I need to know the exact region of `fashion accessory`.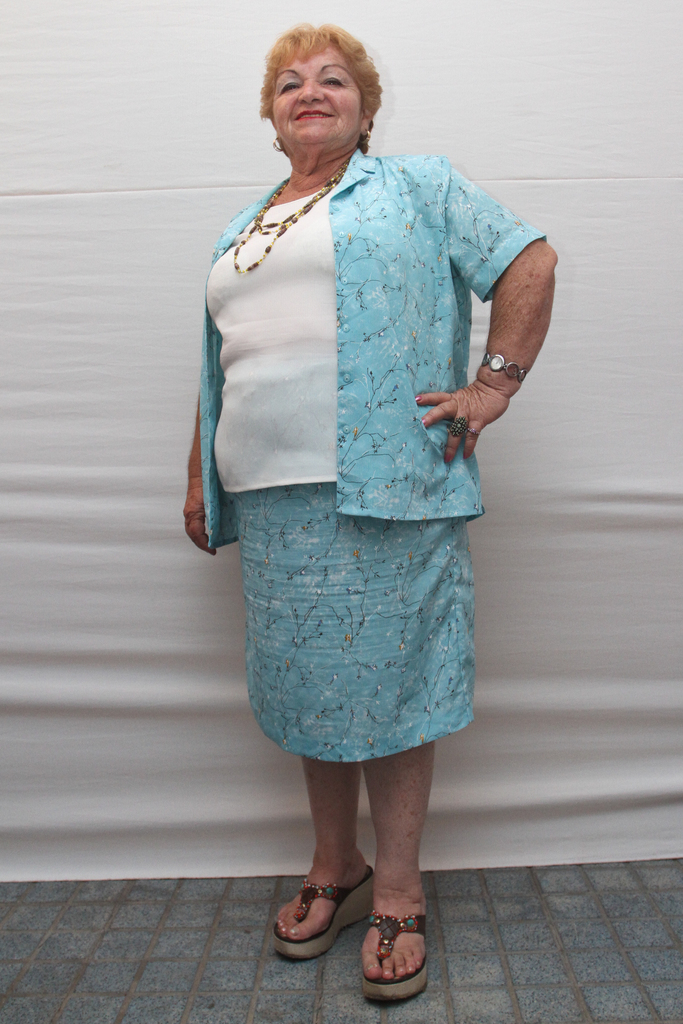
Region: bbox=(362, 125, 372, 140).
